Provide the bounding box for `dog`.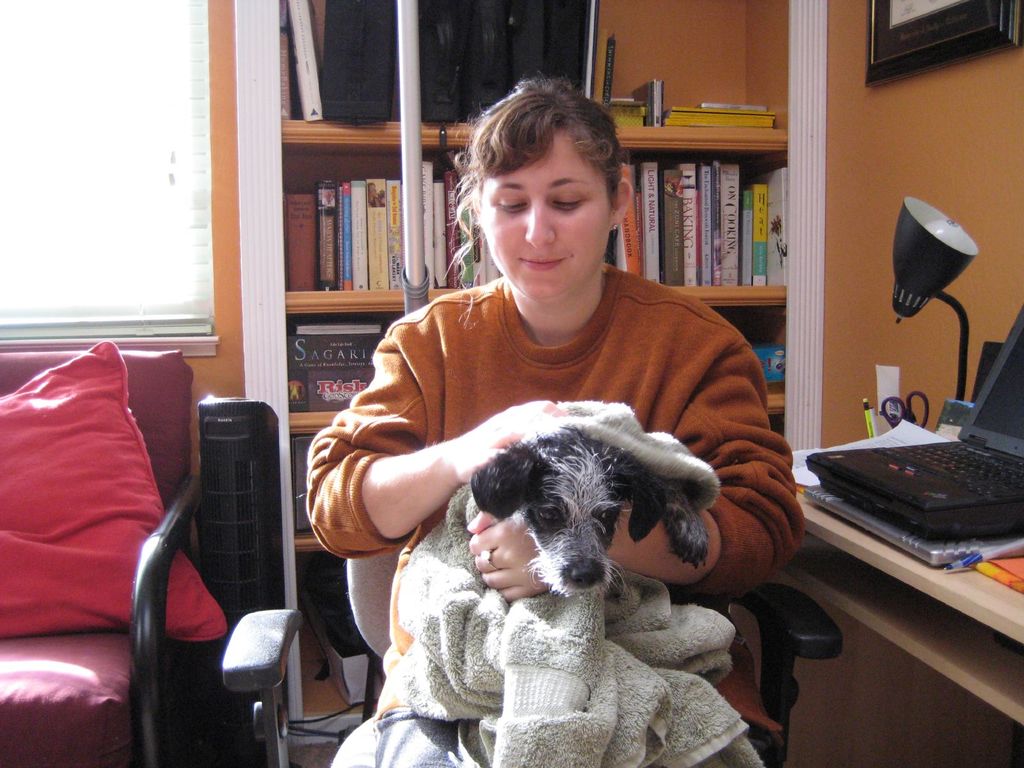
[467,422,714,604].
